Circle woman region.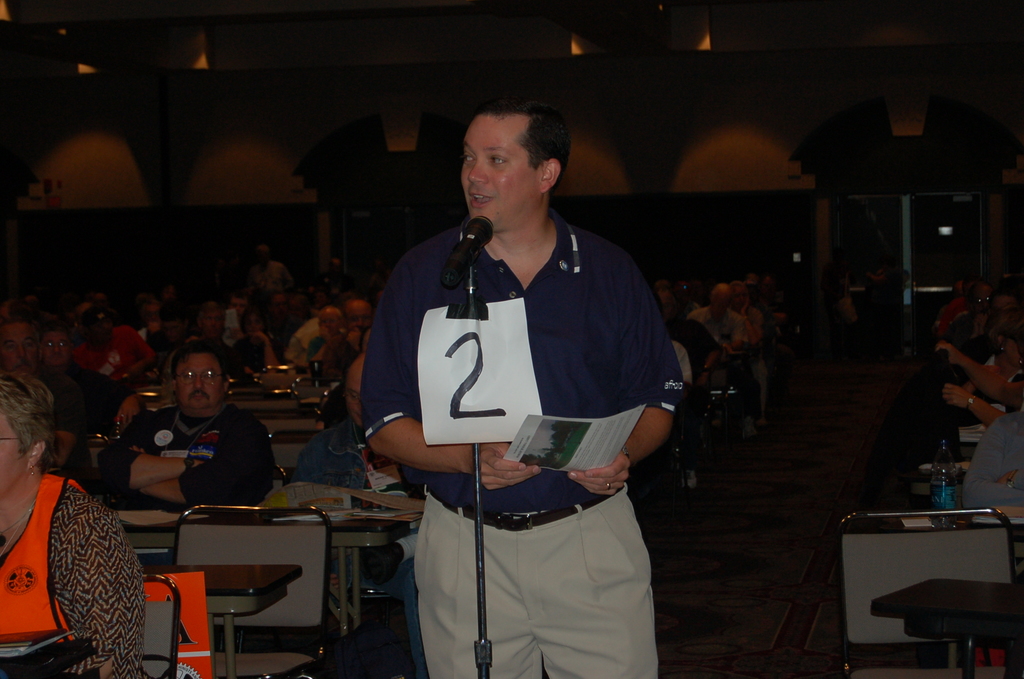
Region: box=[726, 280, 761, 356].
